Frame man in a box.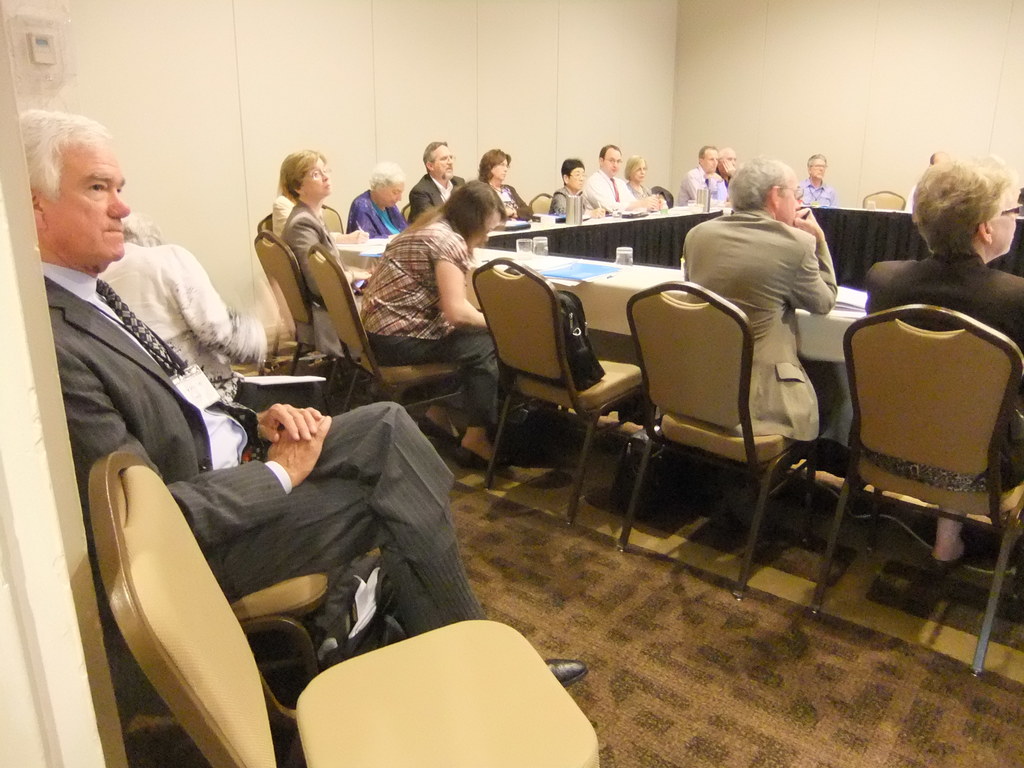
(left=710, top=159, right=858, bottom=483).
